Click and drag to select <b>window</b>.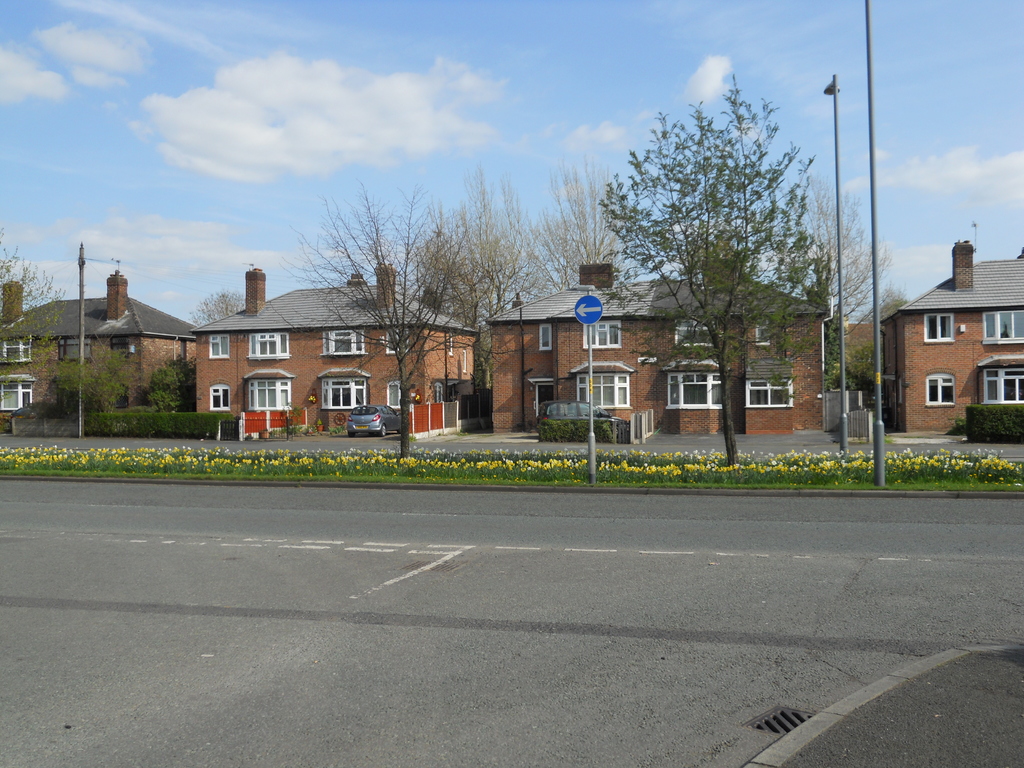
Selection: select_region(984, 305, 1023, 342).
